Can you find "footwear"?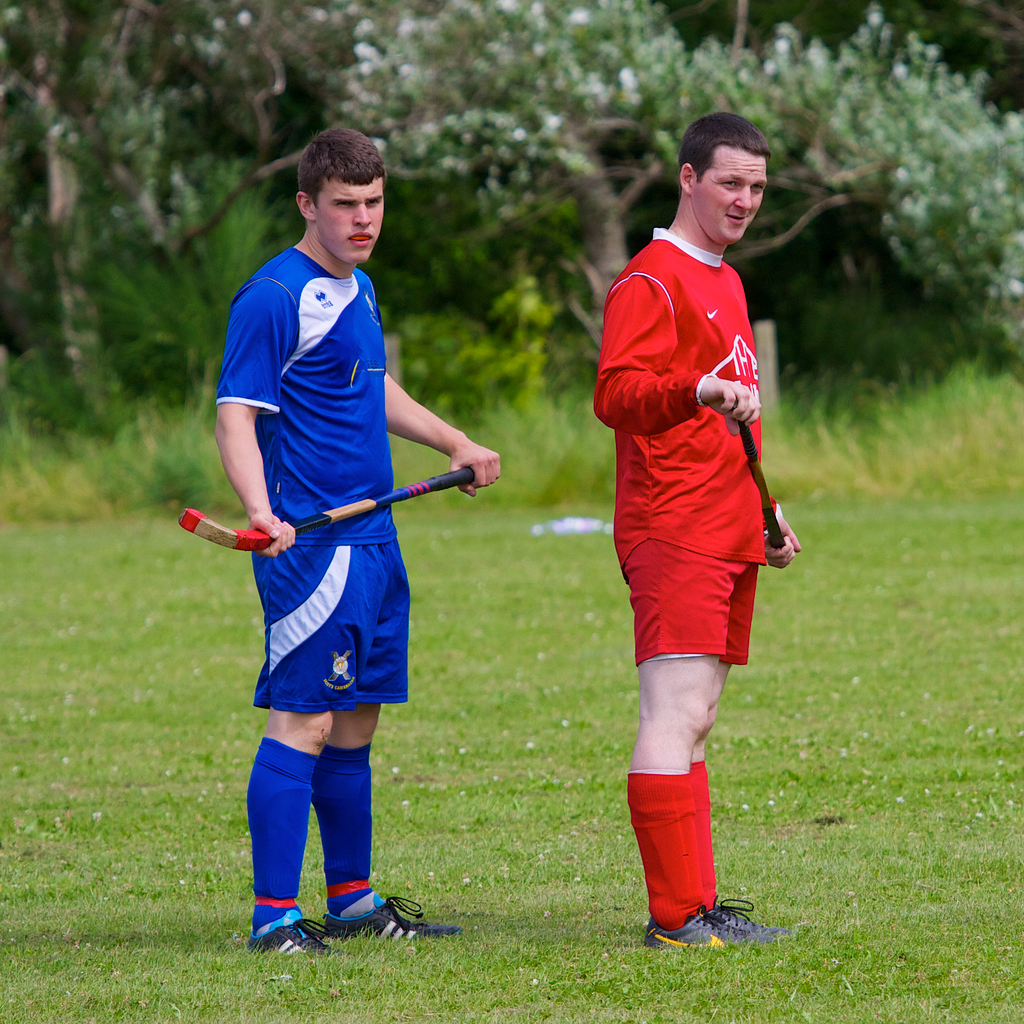
Yes, bounding box: box=[330, 897, 456, 944].
